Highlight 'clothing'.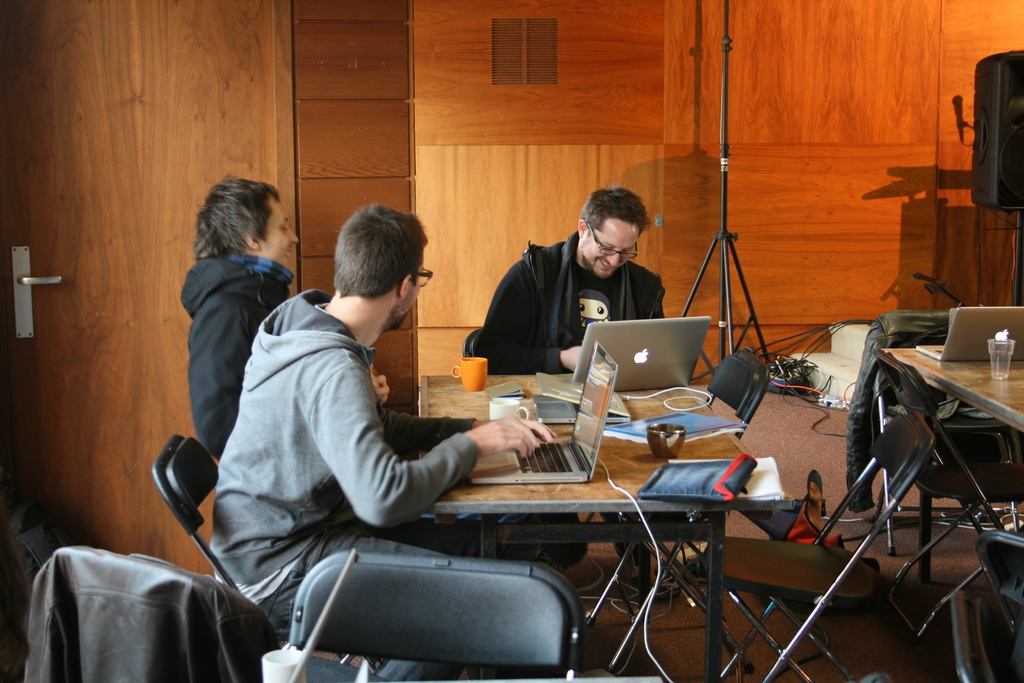
Highlighted region: l=468, t=242, r=674, b=563.
